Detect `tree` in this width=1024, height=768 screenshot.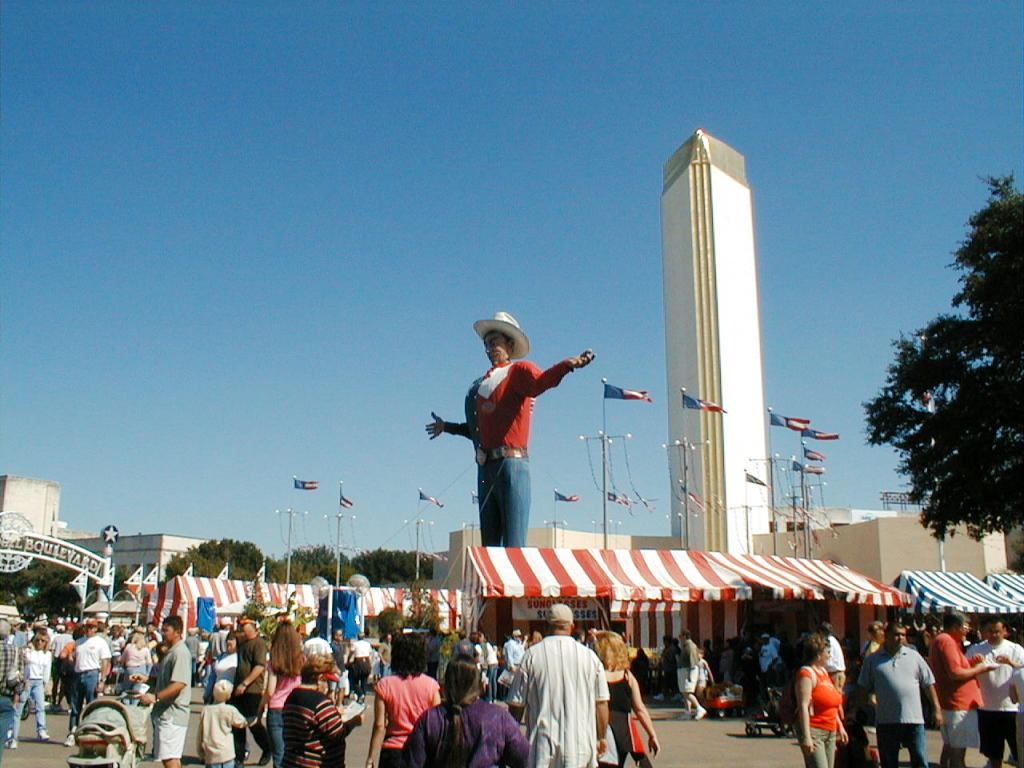
Detection: [x1=0, y1=544, x2=107, y2=624].
